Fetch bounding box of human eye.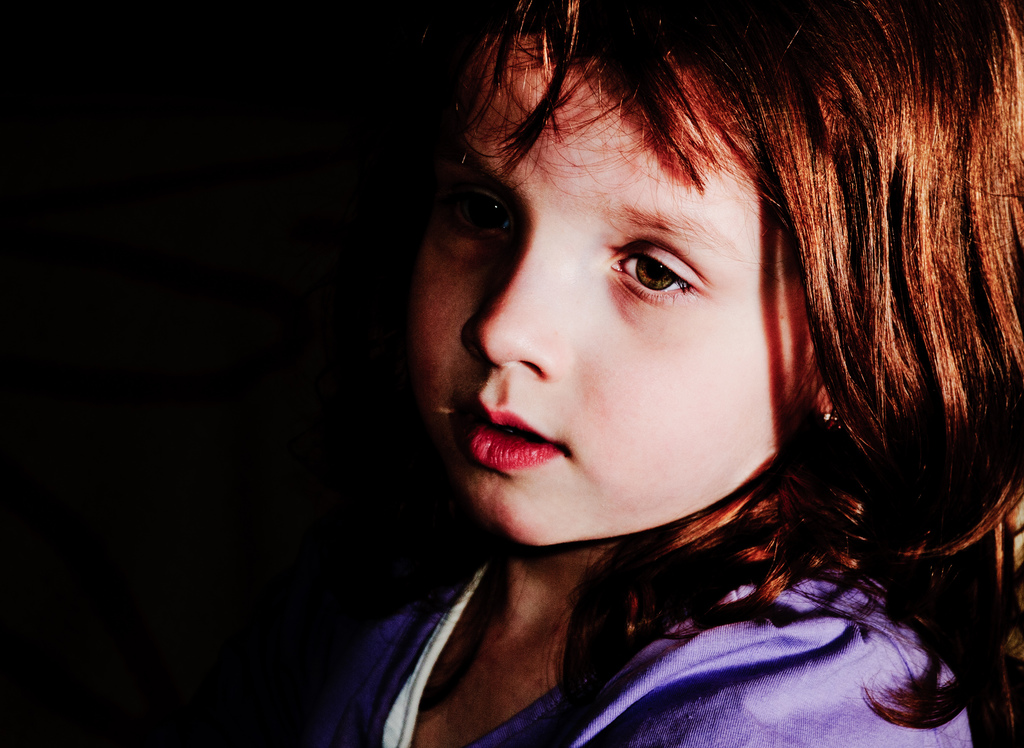
Bbox: 444 190 525 241.
